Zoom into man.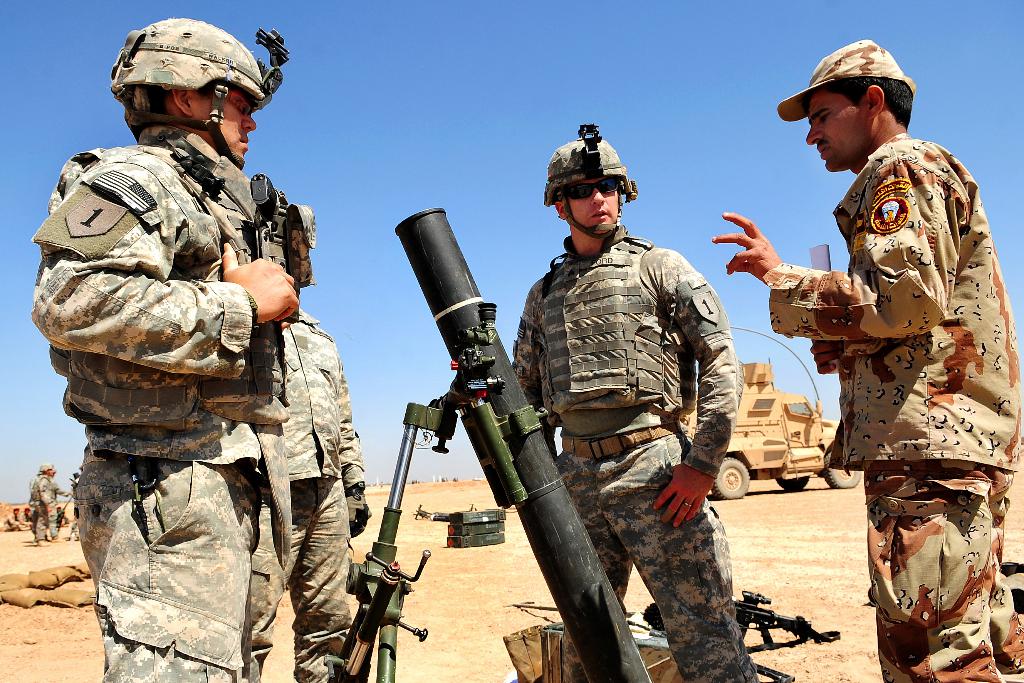
Zoom target: bbox=[246, 309, 374, 682].
